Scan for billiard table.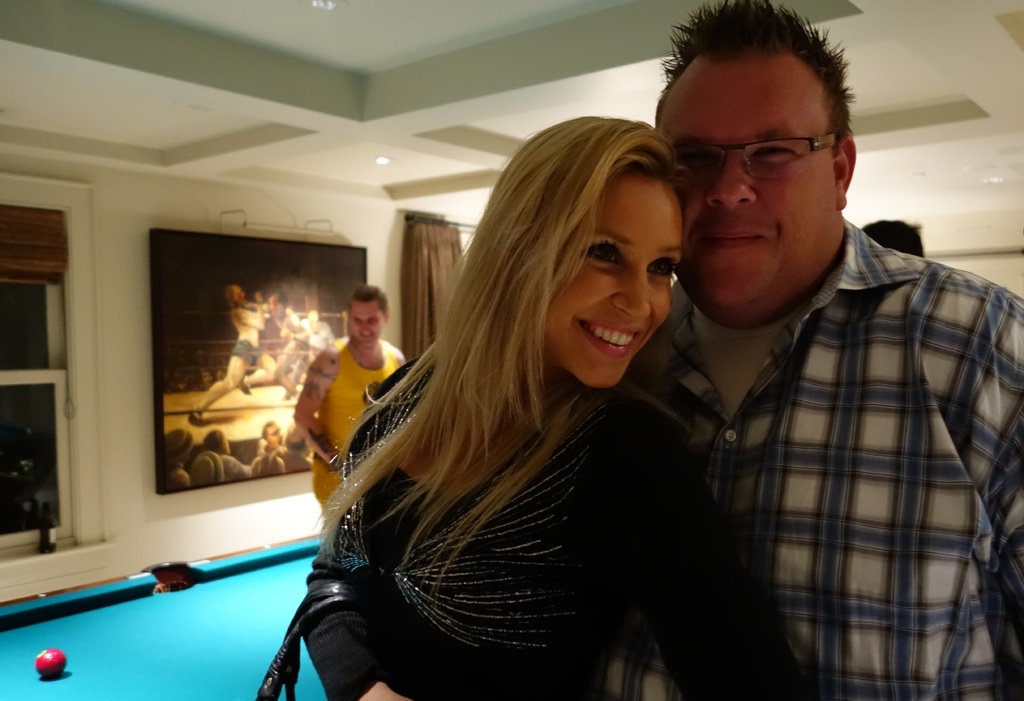
Scan result: <box>0,531,326,700</box>.
